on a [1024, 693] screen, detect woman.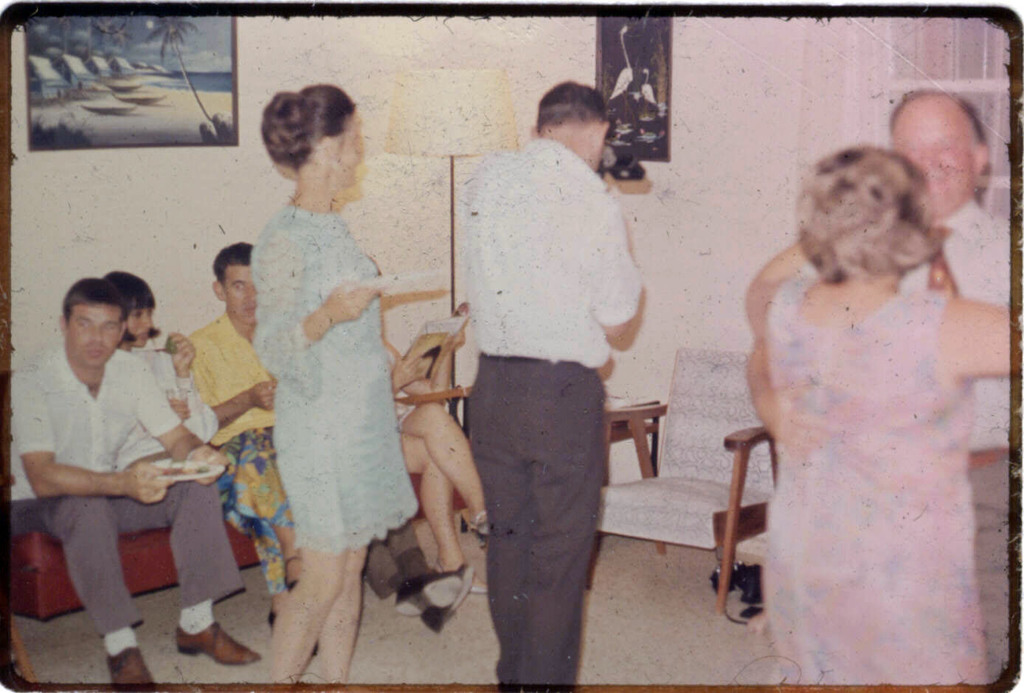
crop(746, 150, 1008, 682).
